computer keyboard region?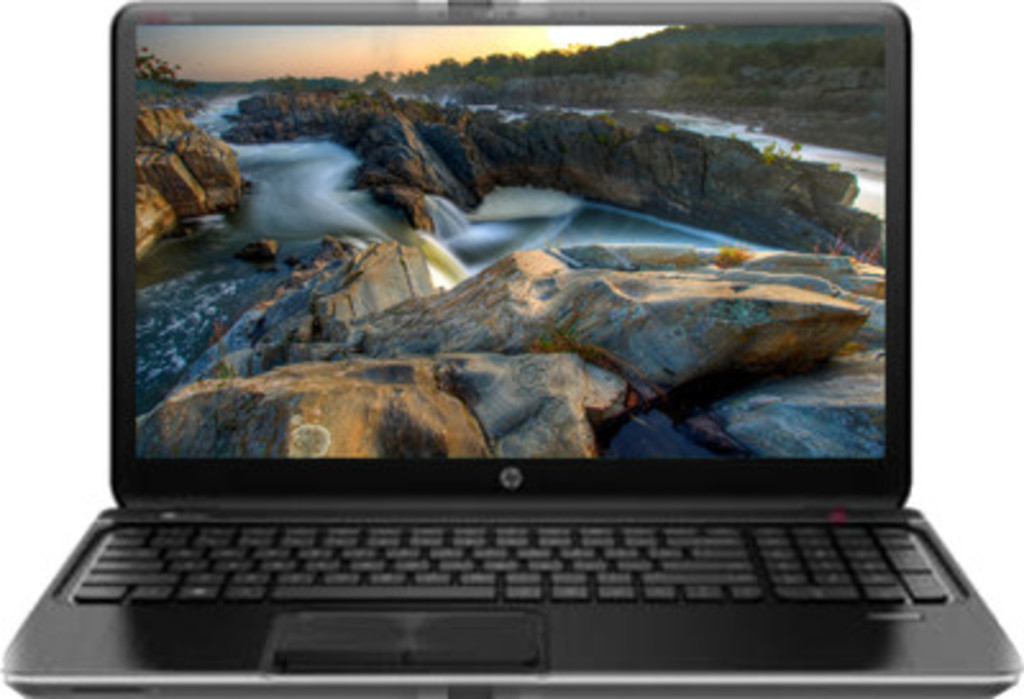
bbox(72, 520, 952, 599)
